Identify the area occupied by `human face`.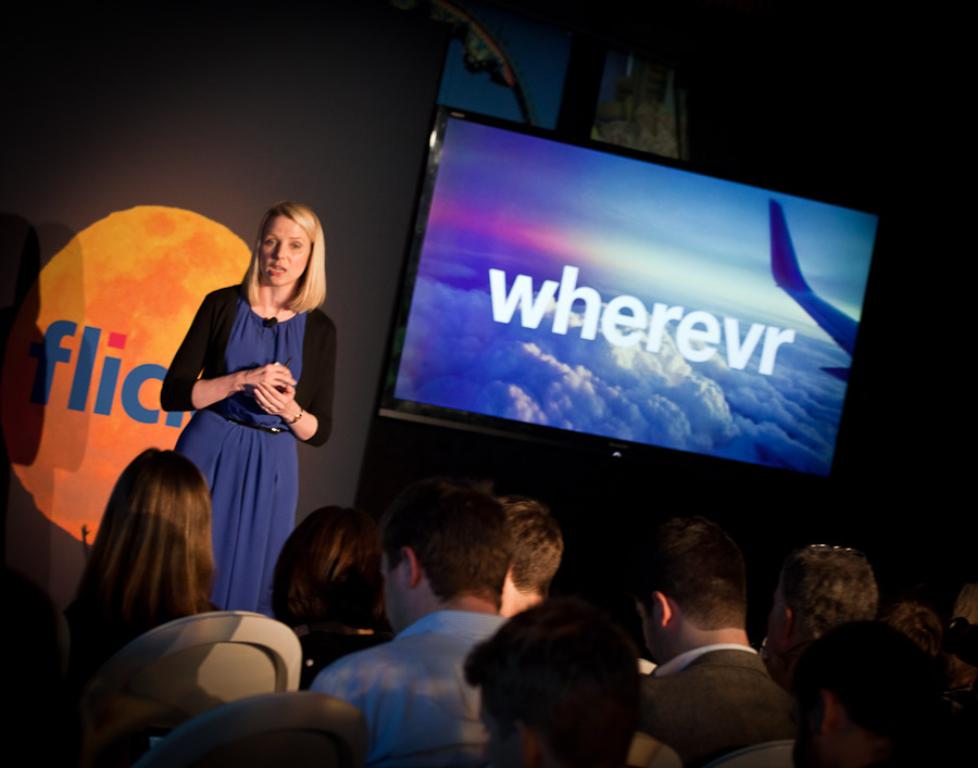
Area: region(371, 543, 408, 635).
